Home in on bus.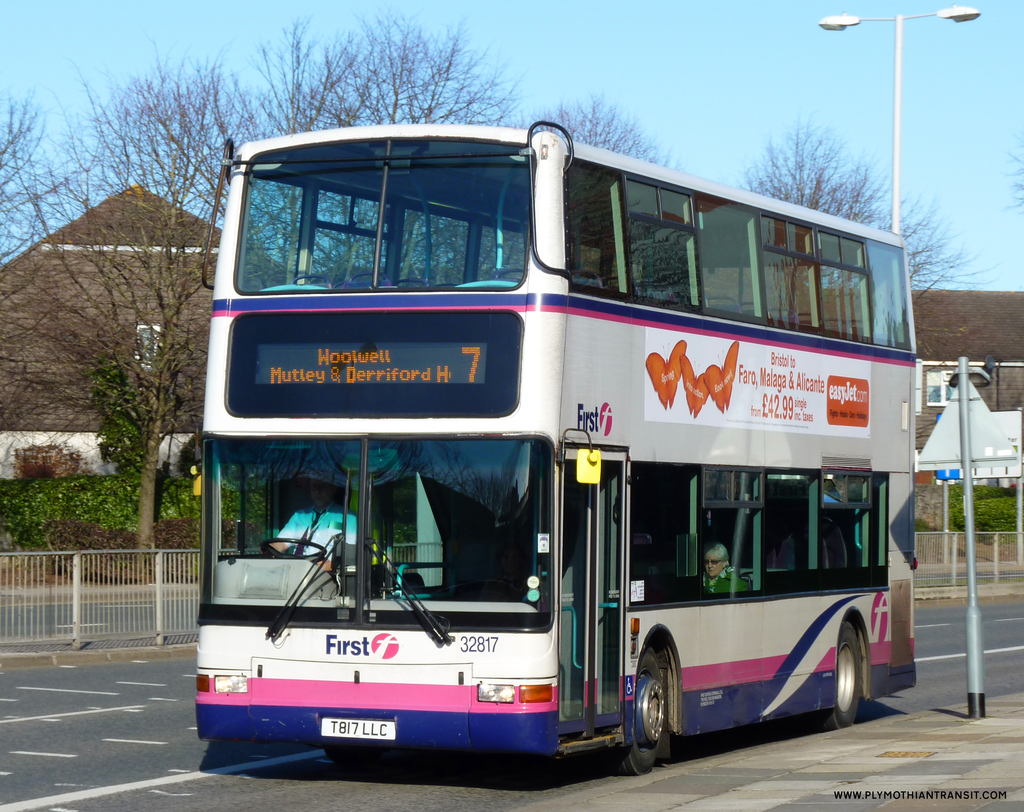
Homed in at l=193, t=117, r=919, b=772.
